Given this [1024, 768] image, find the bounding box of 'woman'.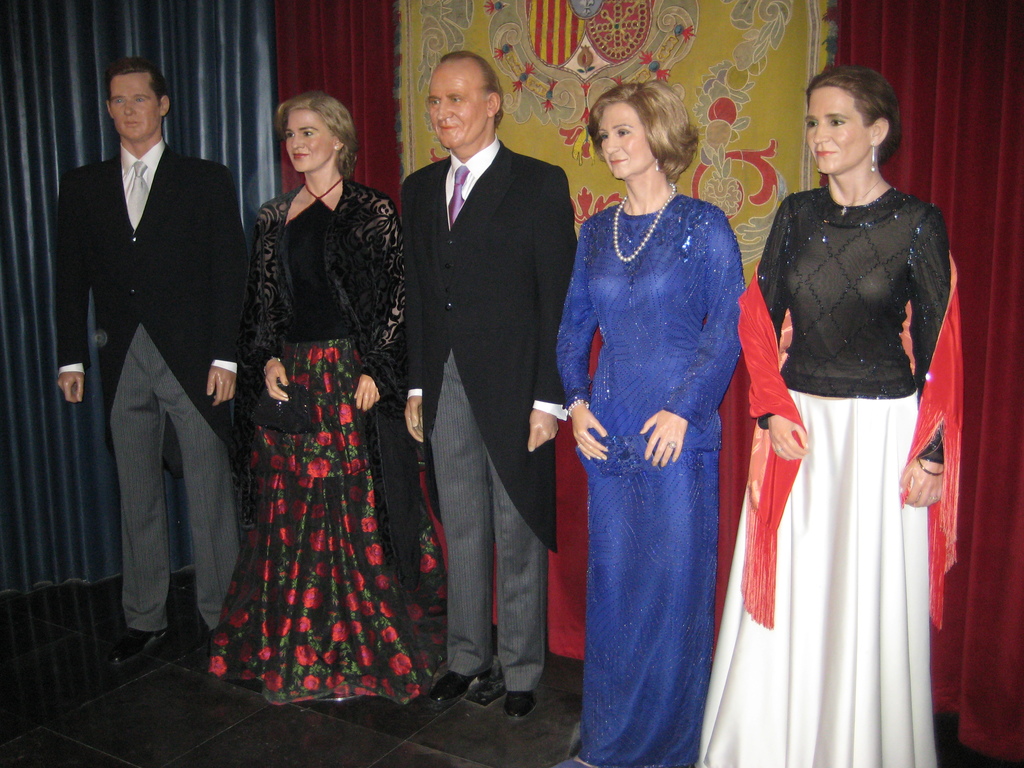
733,55,959,767.
